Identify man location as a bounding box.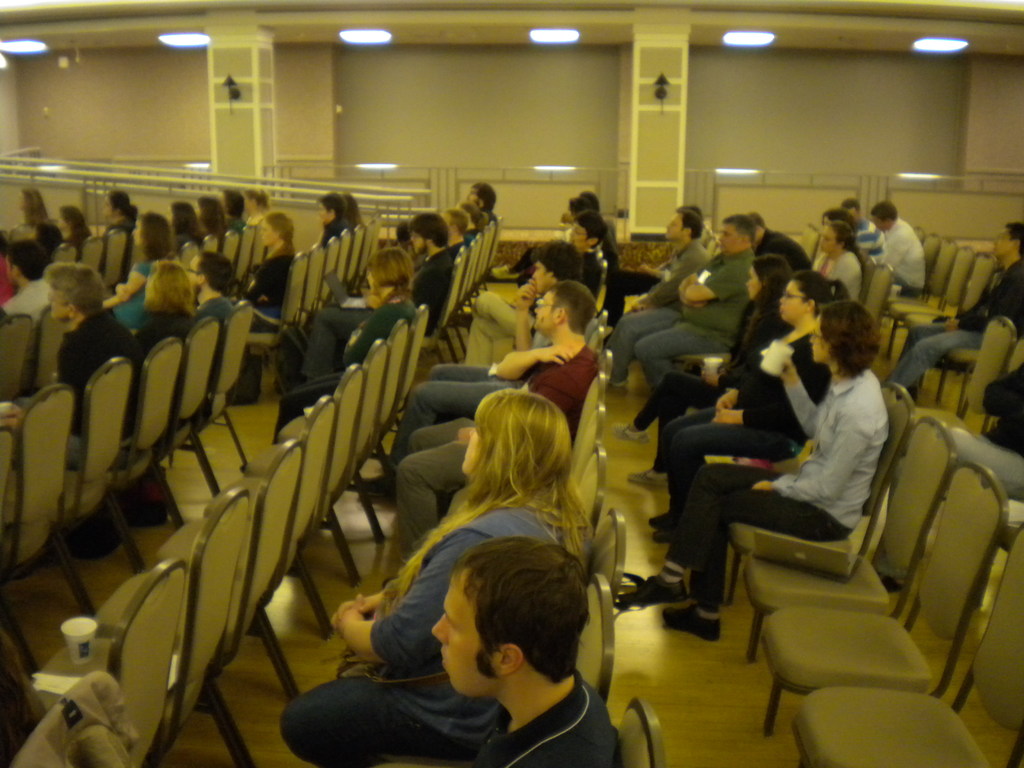
BBox(603, 209, 760, 397).
